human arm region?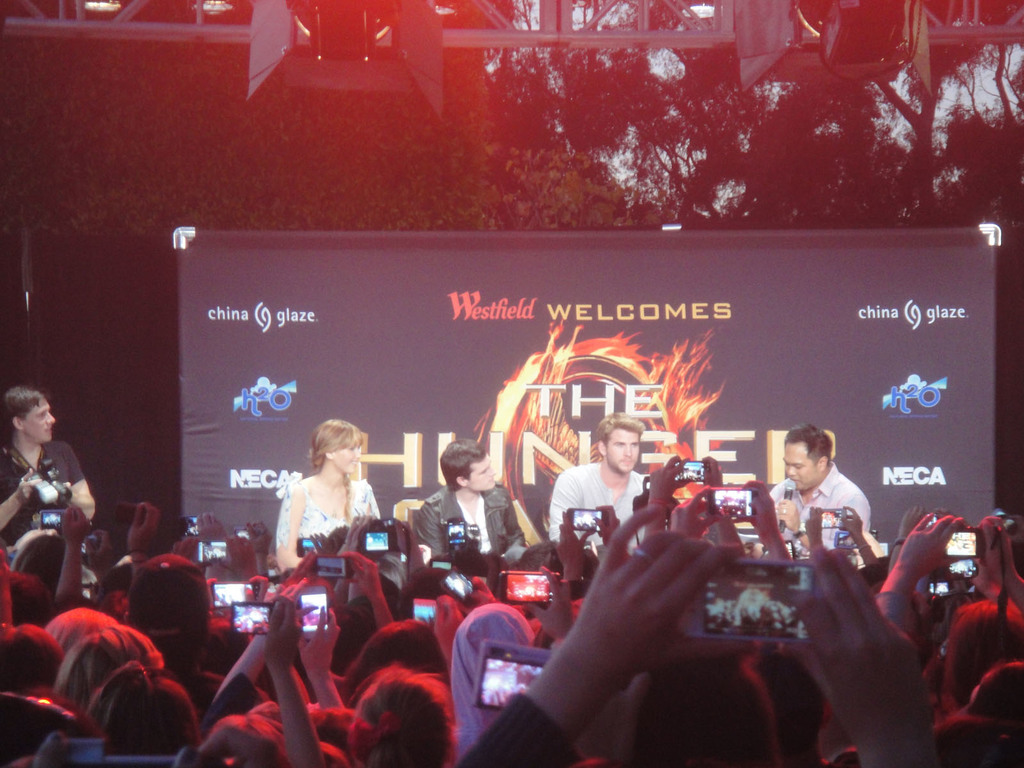
box=[0, 463, 36, 525]
